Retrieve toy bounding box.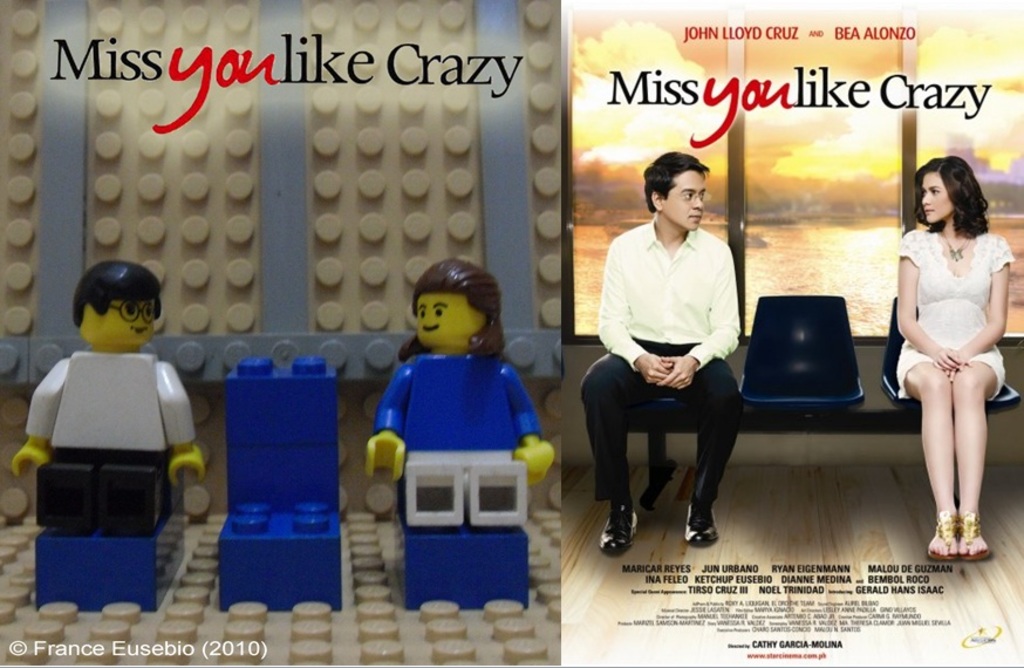
Bounding box: {"x1": 351, "y1": 259, "x2": 560, "y2": 533}.
